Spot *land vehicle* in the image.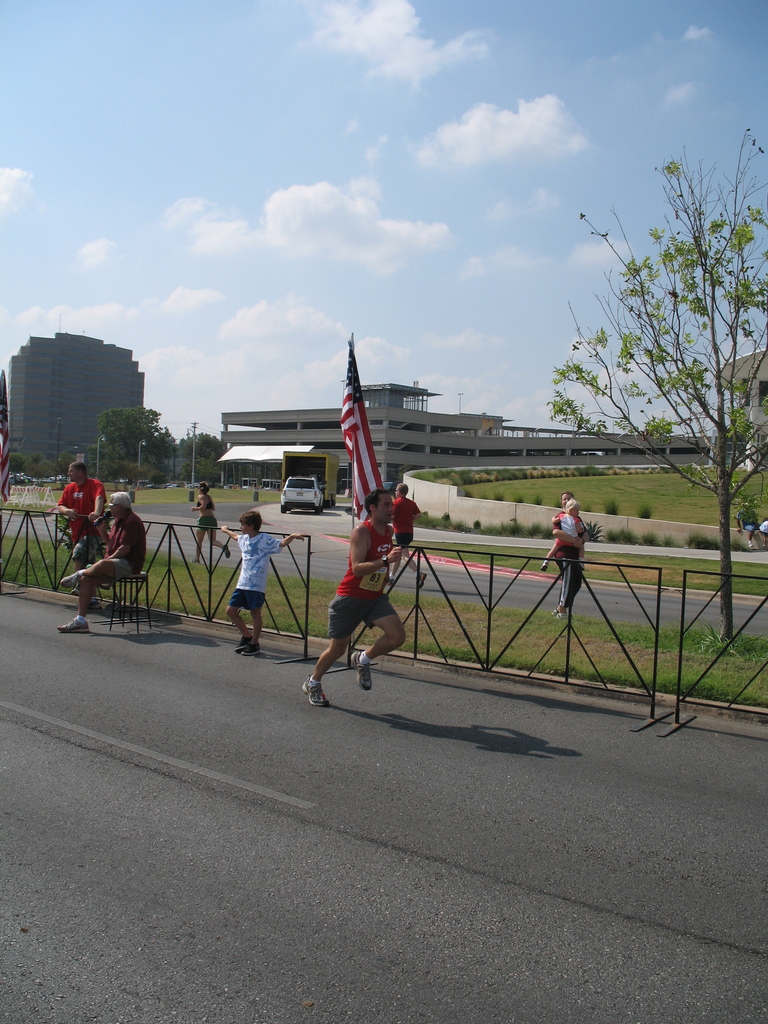
*land vehicle* found at region(275, 471, 329, 520).
